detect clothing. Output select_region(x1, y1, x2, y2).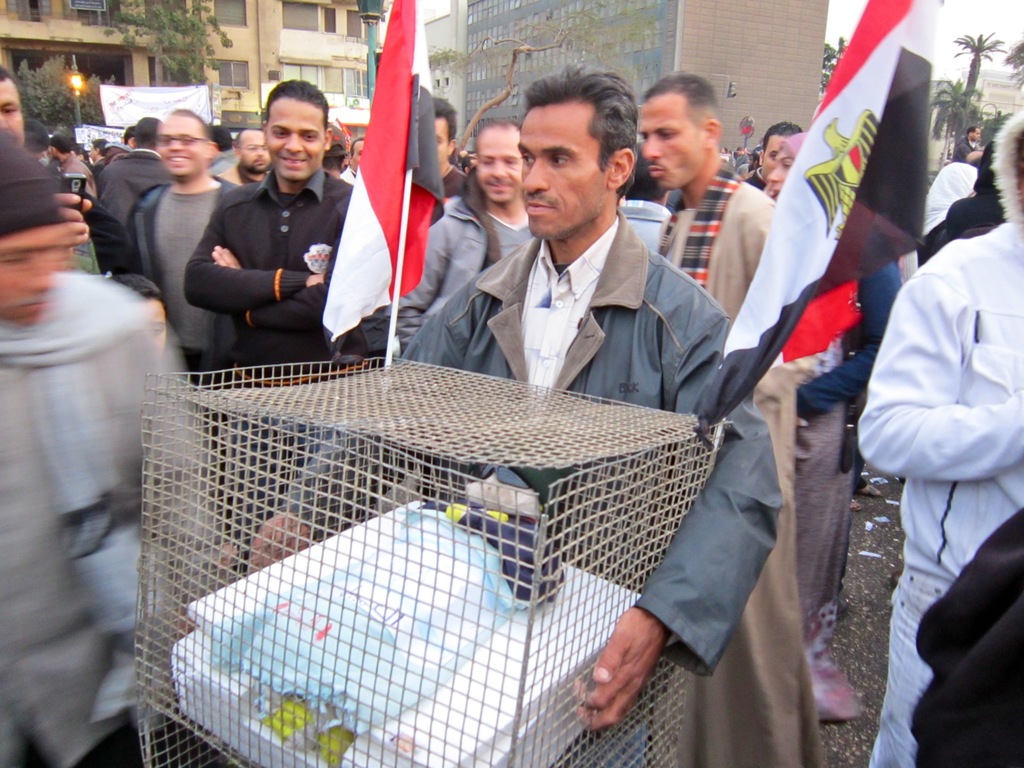
select_region(432, 165, 464, 209).
